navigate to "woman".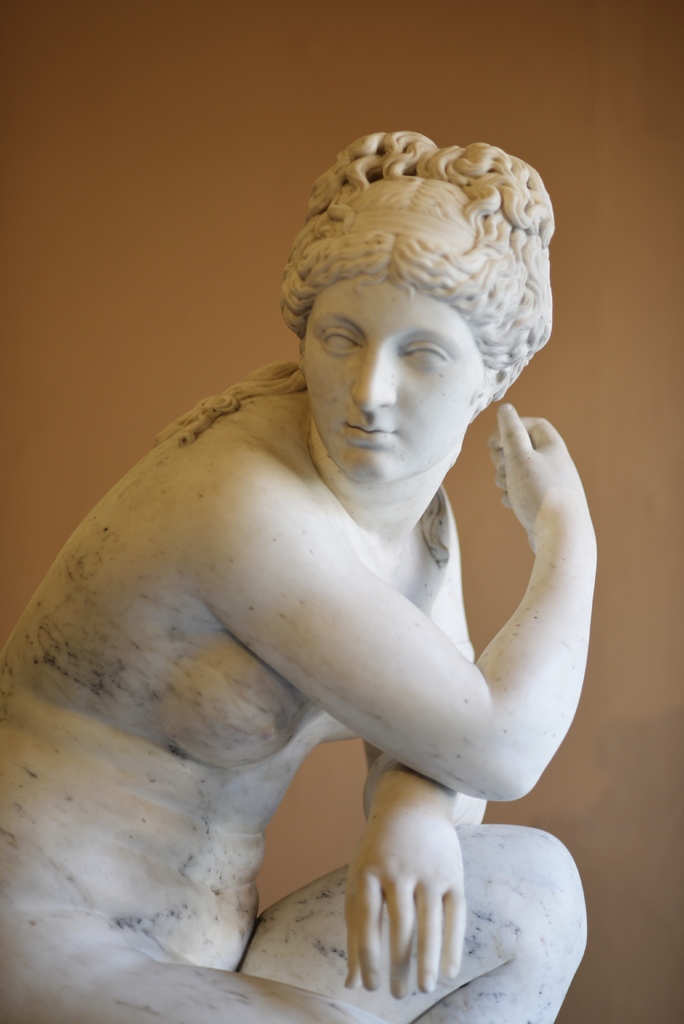
Navigation target: box=[45, 109, 622, 1020].
